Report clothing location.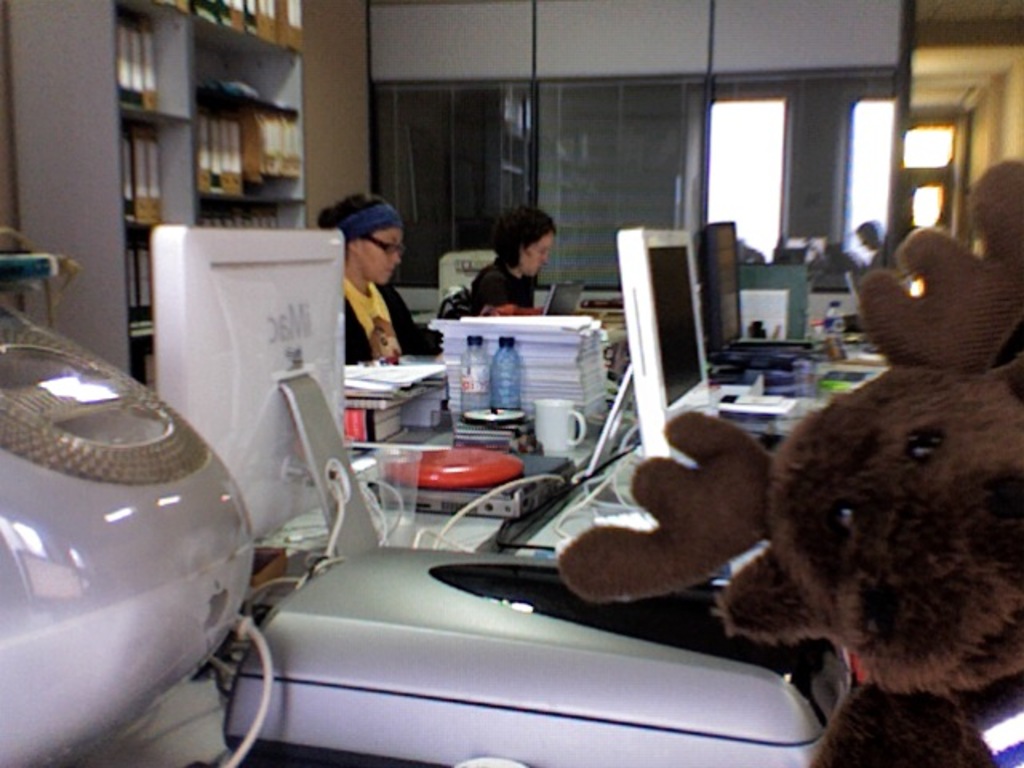
Report: <box>342,274,440,365</box>.
